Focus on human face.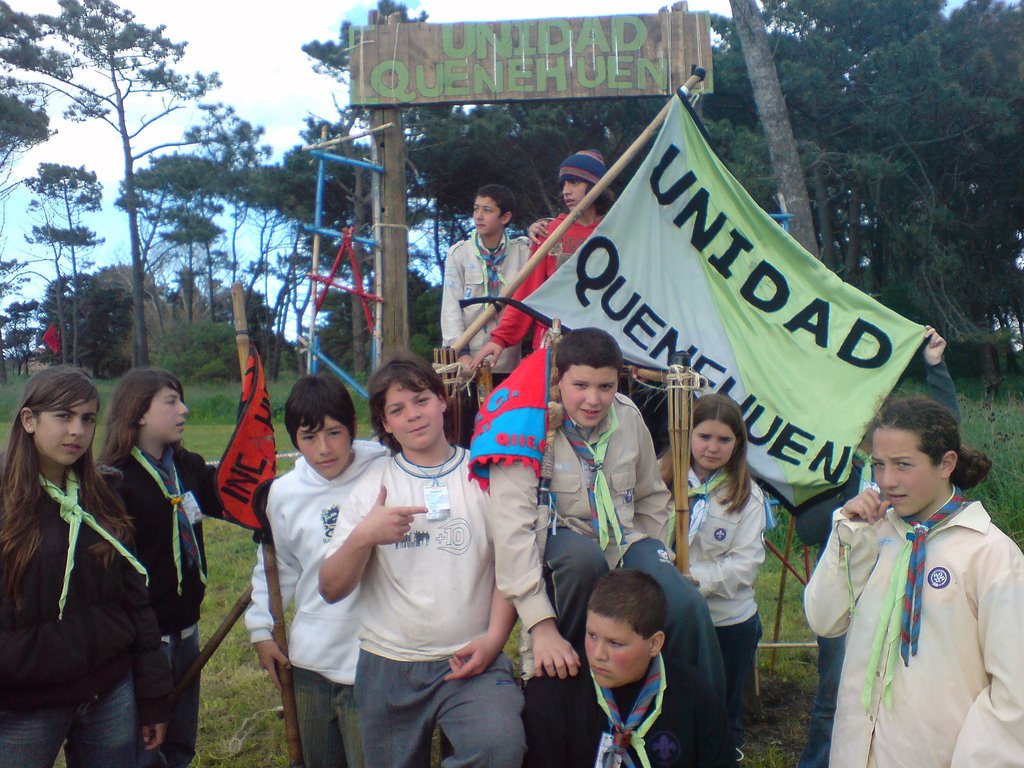
Focused at (left=146, top=384, right=189, bottom=442).
